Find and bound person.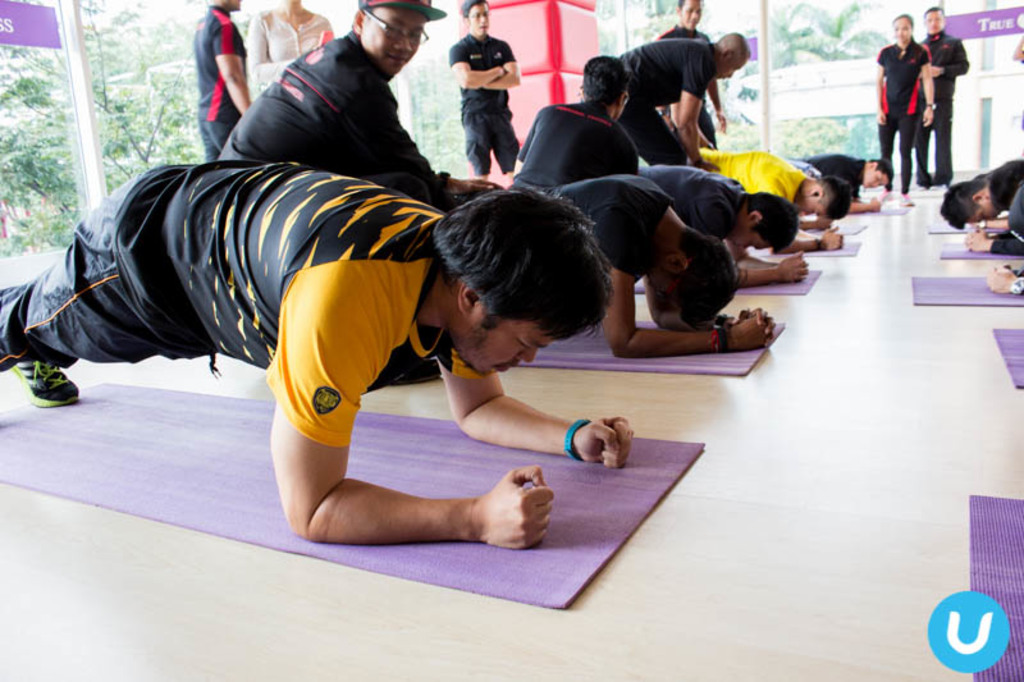
Bound: [243,0,332,92].
